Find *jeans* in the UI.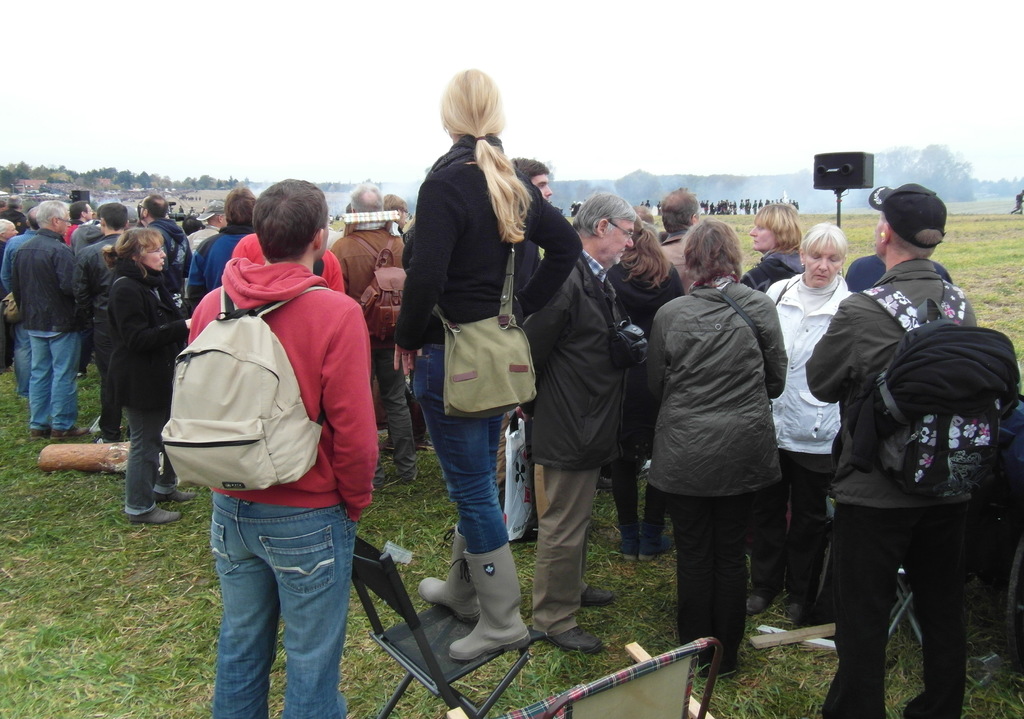
UI element at <bbox>13, 320, 33, 397</bbox>.
